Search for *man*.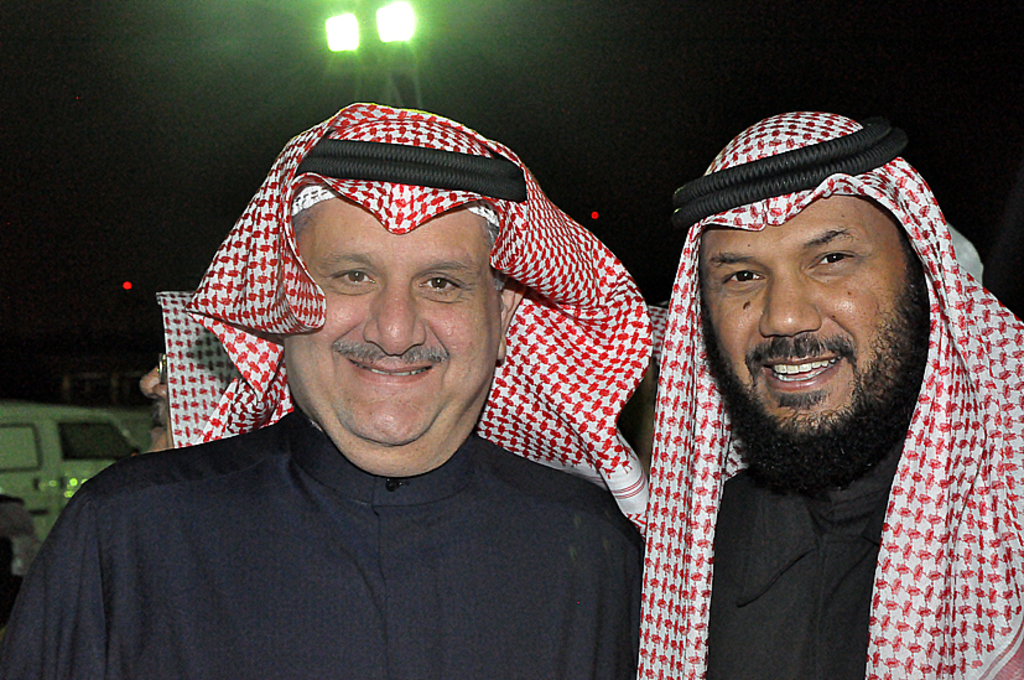
Found at x1=562 y1=109 x2=1023 y2=668.
